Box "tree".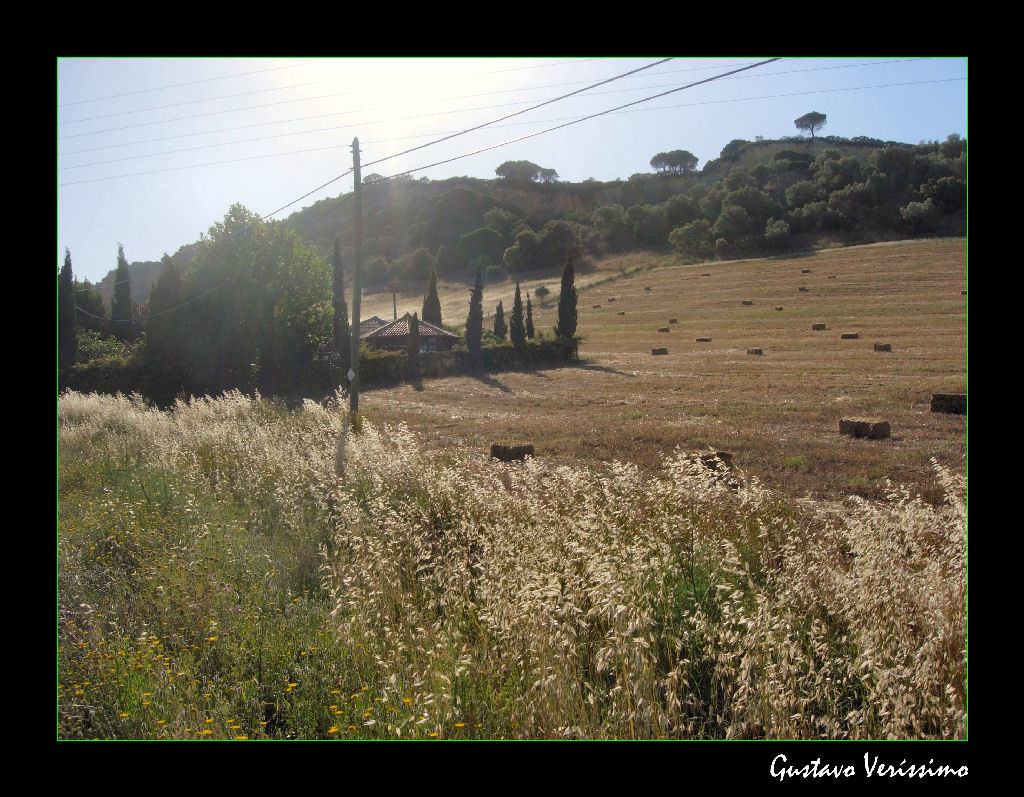
[x1=330, y1=242, x2=355, y2=396].
